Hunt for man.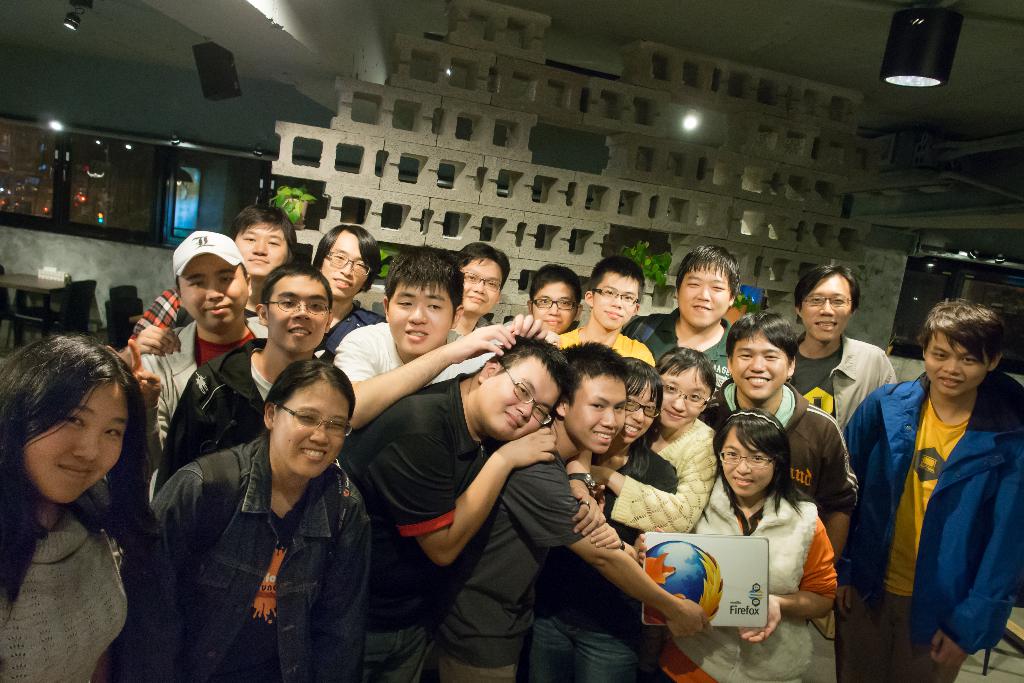
Hunted down at <region>310, 220, 385, 361</region>.
